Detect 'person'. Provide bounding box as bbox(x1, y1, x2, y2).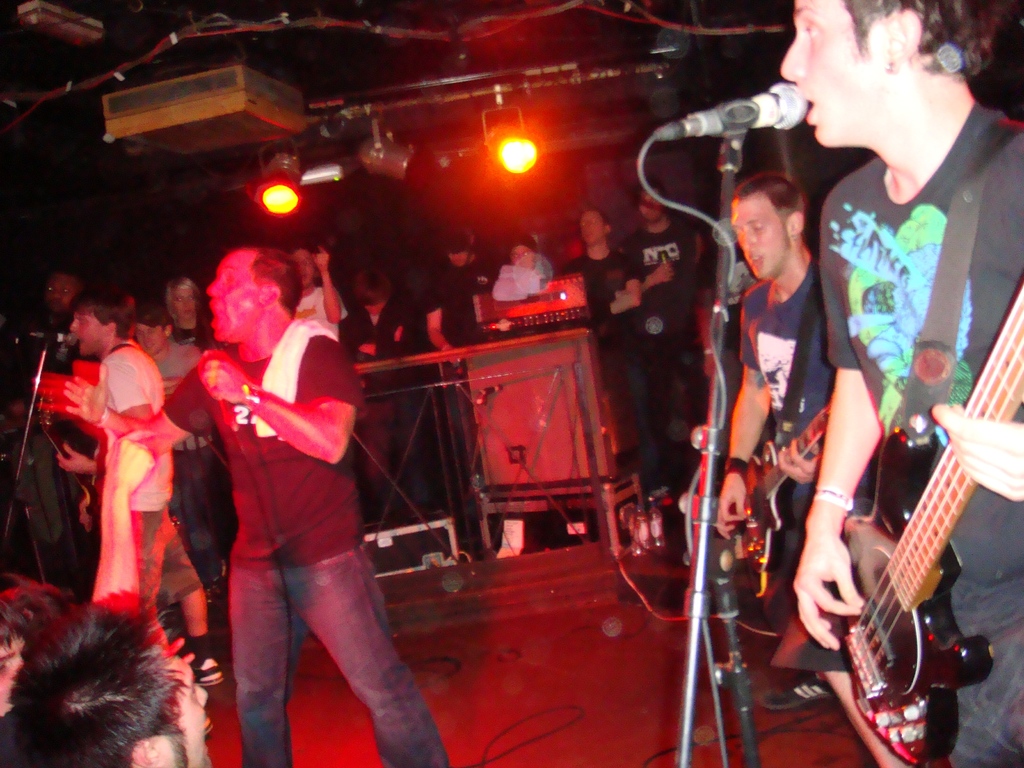
bbox(68, 241, 453, 767).
